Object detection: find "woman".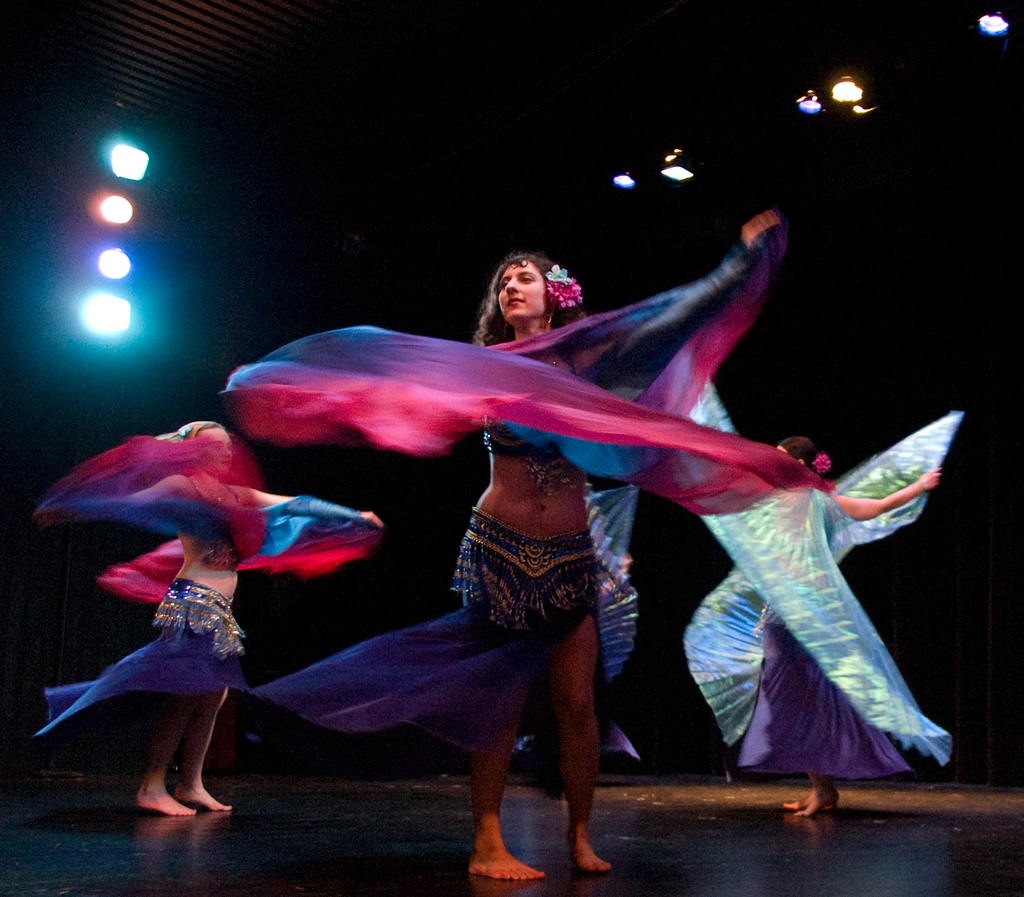
{"x1": 33, "y1": 411, "x2": 383, "y2": 818}.
